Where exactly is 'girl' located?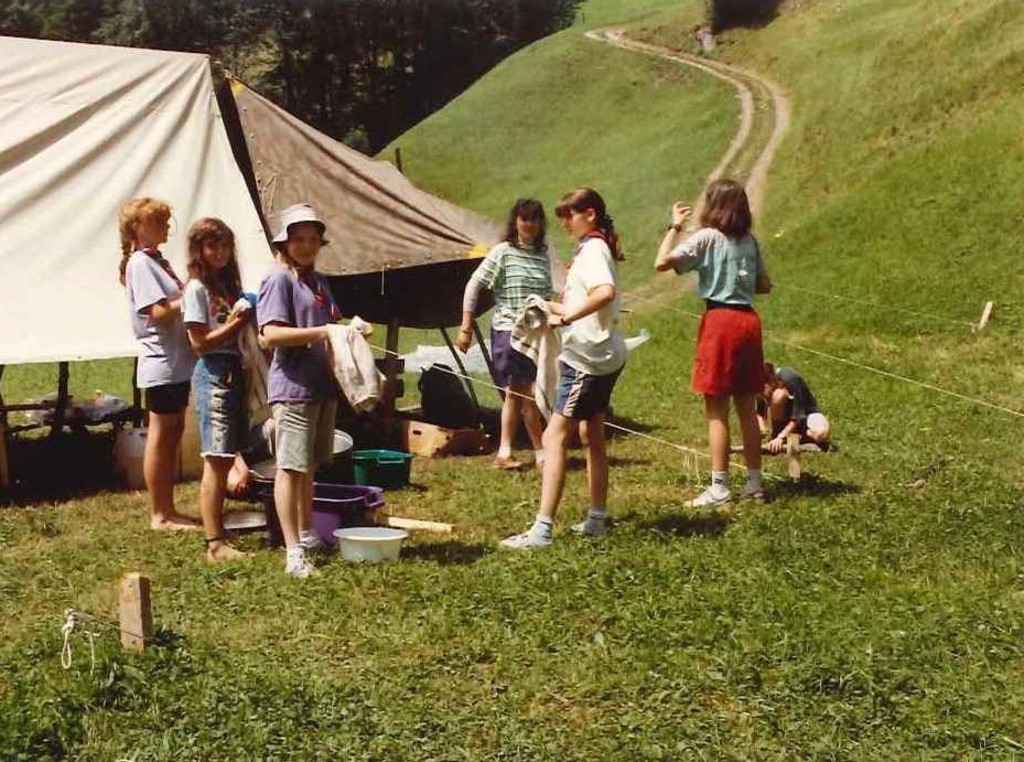
Its bounding box is BBox(257, 200, 370, 580).
